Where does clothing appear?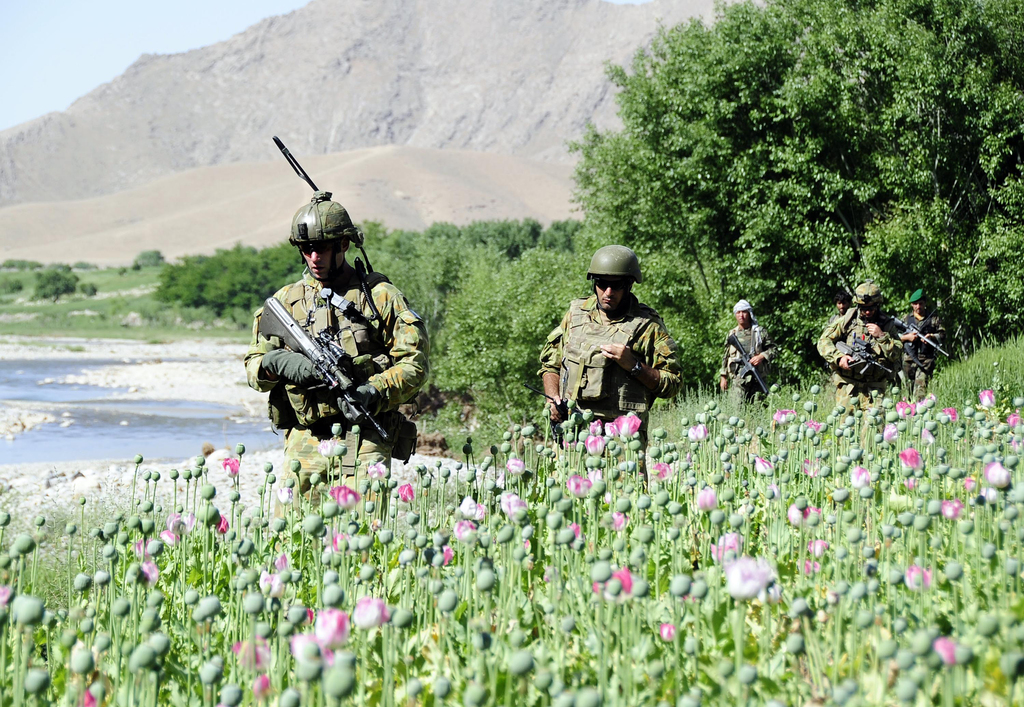
Appears at 890, 314, 939, 398.
